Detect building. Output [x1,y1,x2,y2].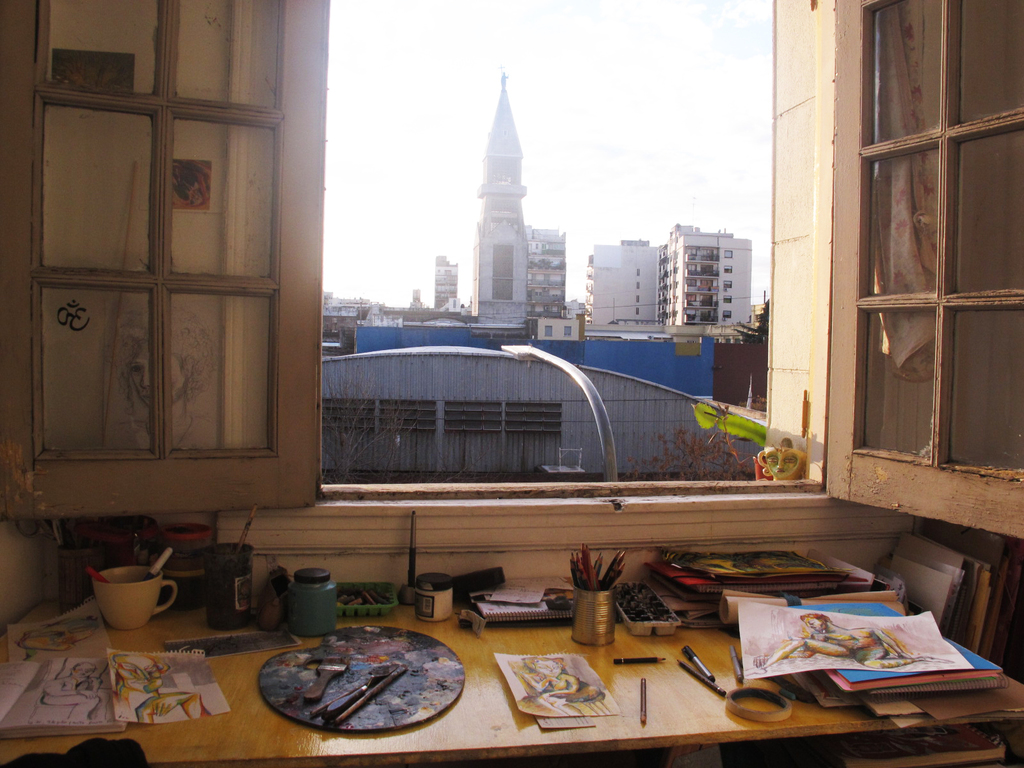
[586,219,756,331].
